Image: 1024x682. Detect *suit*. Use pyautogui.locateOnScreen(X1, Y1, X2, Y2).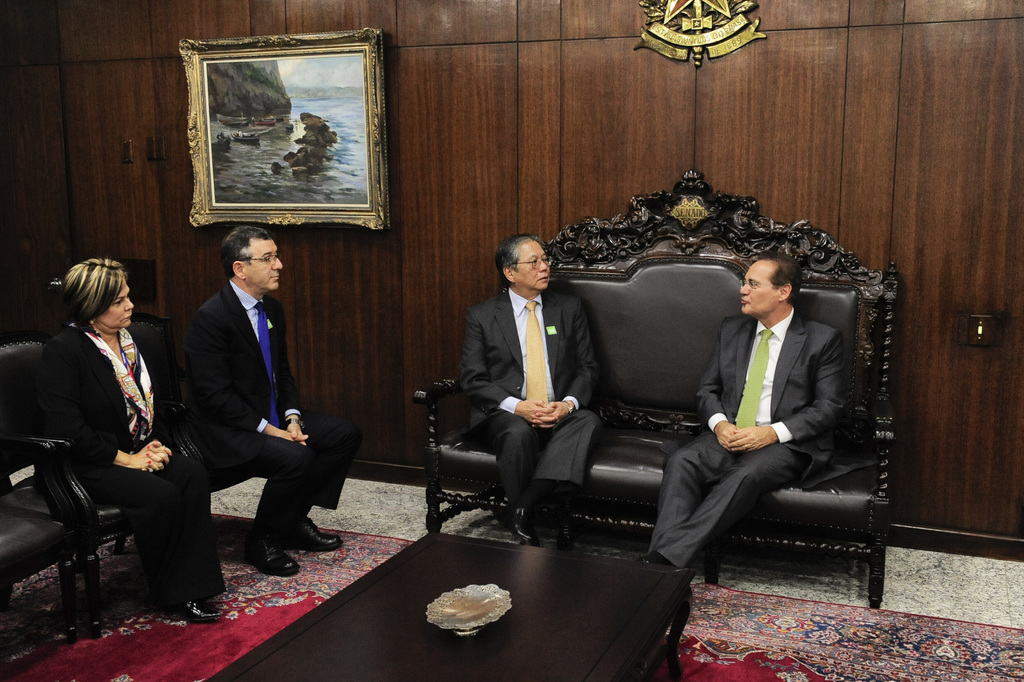
pyautogui.locateOnScreen(163, 209, 313, 580).
